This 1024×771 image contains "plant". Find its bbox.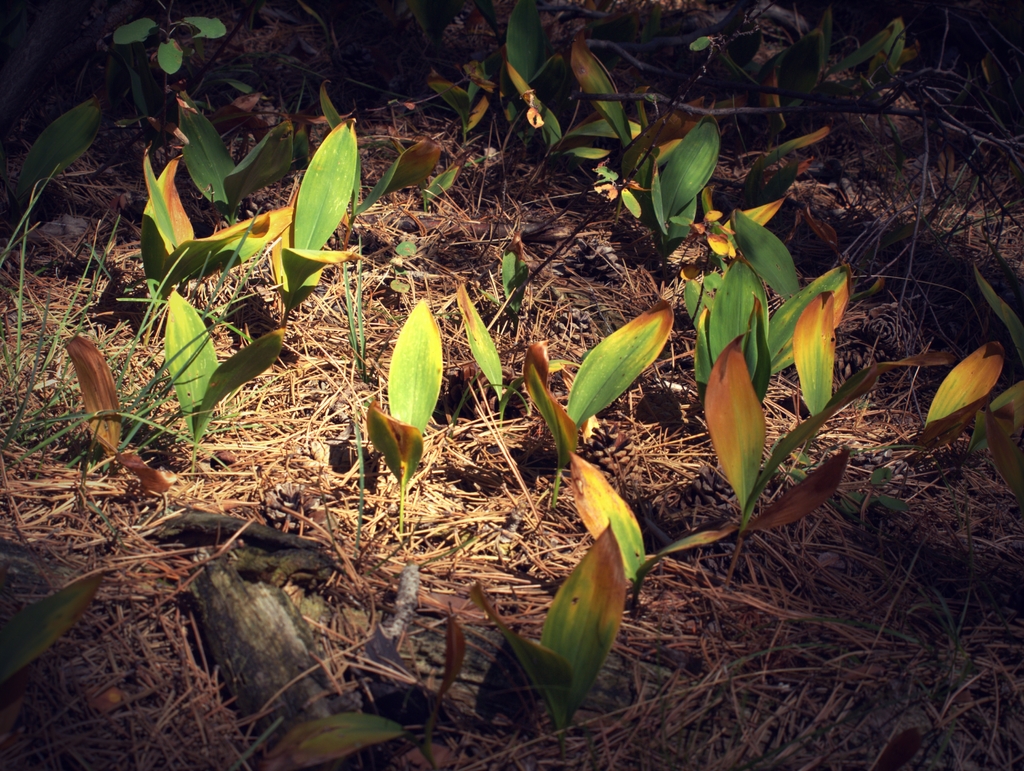
<bbox>500, 238, 525, 321</bbox>.
